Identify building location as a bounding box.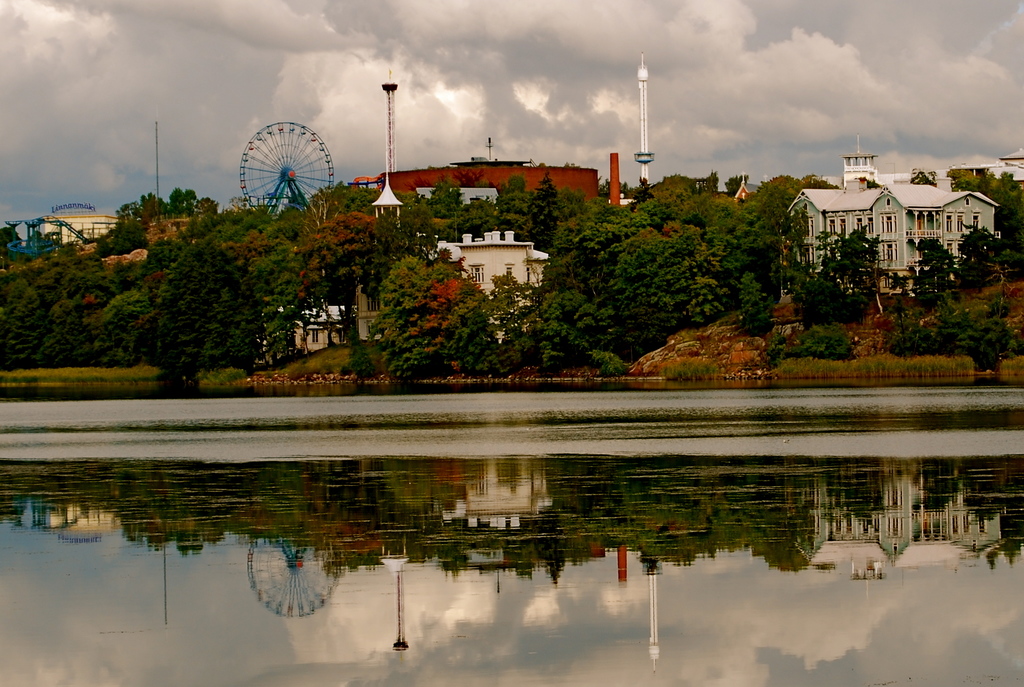
x1=278 y1=306 x2=346 y2=352.
